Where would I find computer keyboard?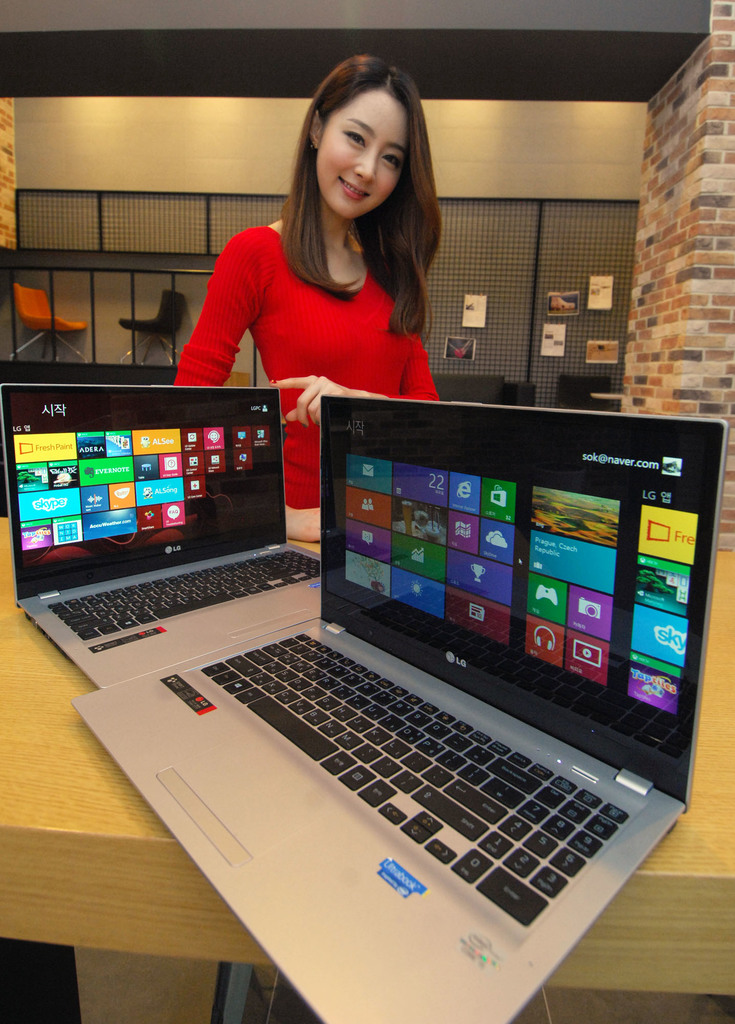
At box(43, 543, 327, 643).
